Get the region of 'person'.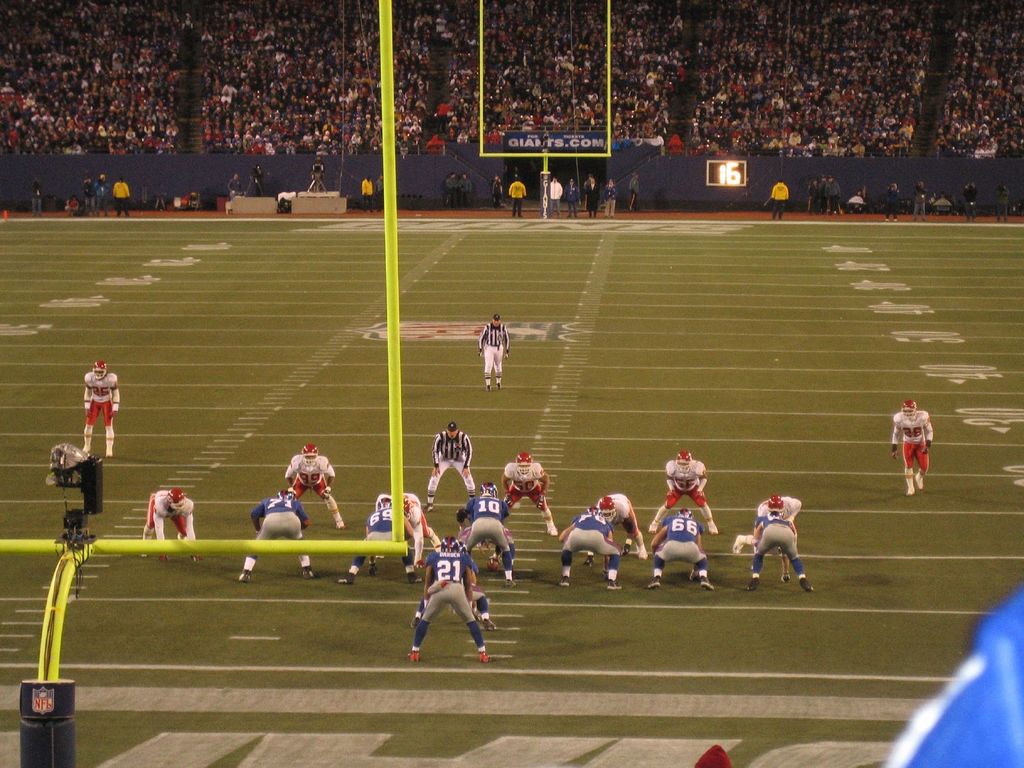
<box>598,178,620,219</box>.
